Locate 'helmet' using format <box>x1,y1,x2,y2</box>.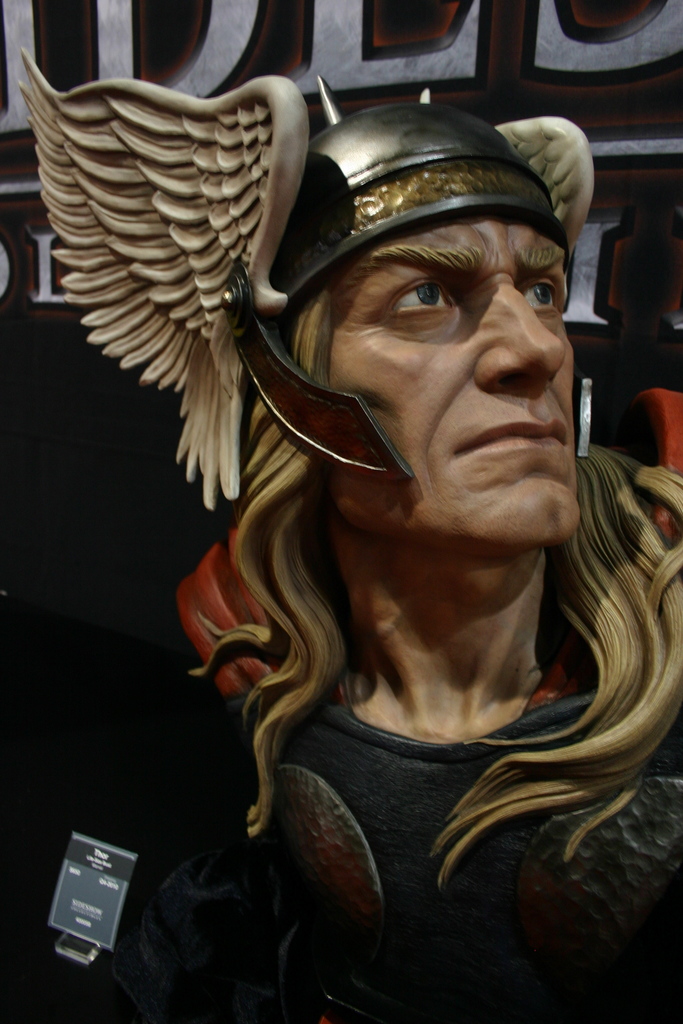
<box>12,41,596,509</box>.
